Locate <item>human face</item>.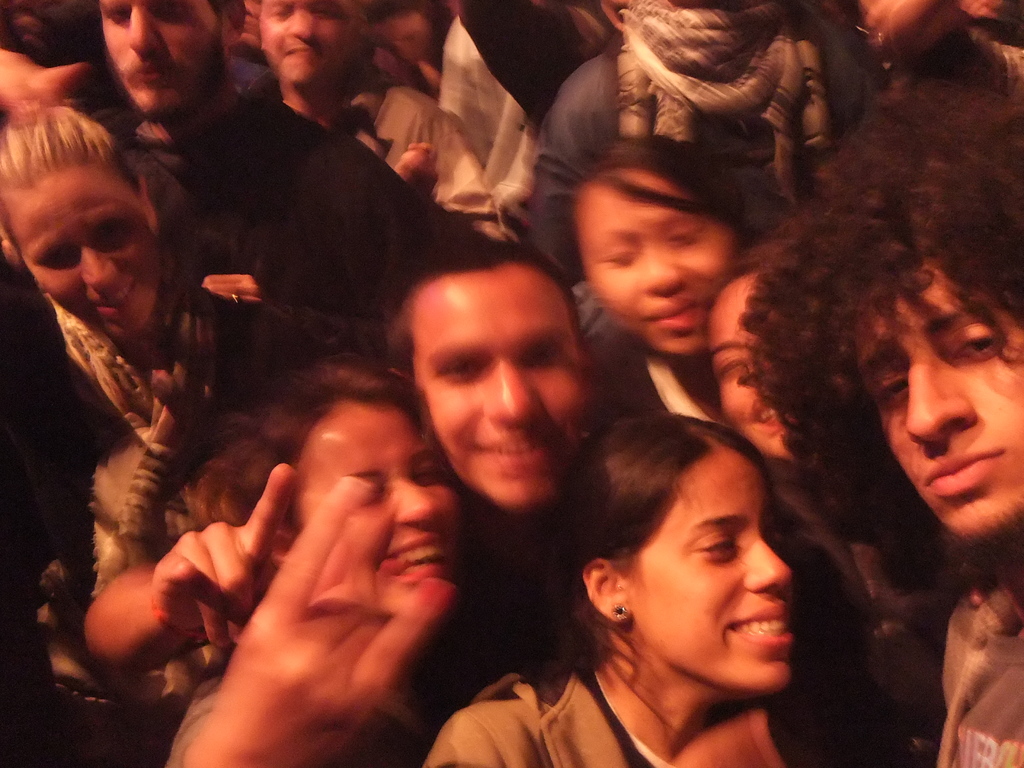
Bounding box: {"left": 409, "top": 264, "right": 588, "bottom": 511}.
